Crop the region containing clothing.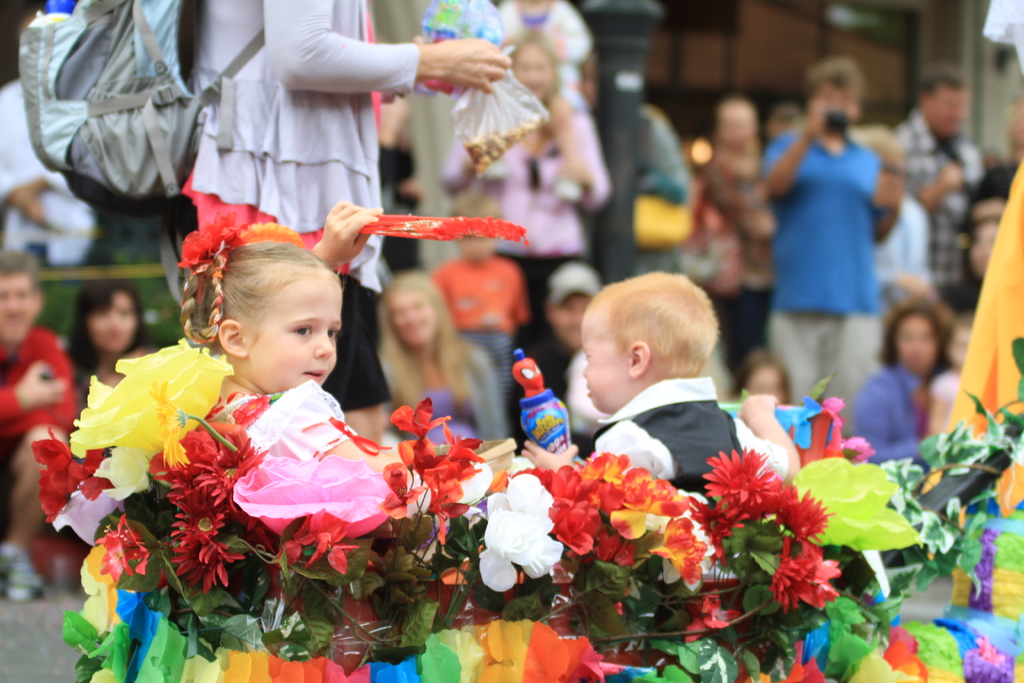
Crop region: x1=880, y1=105, x2=985, y2=290.
